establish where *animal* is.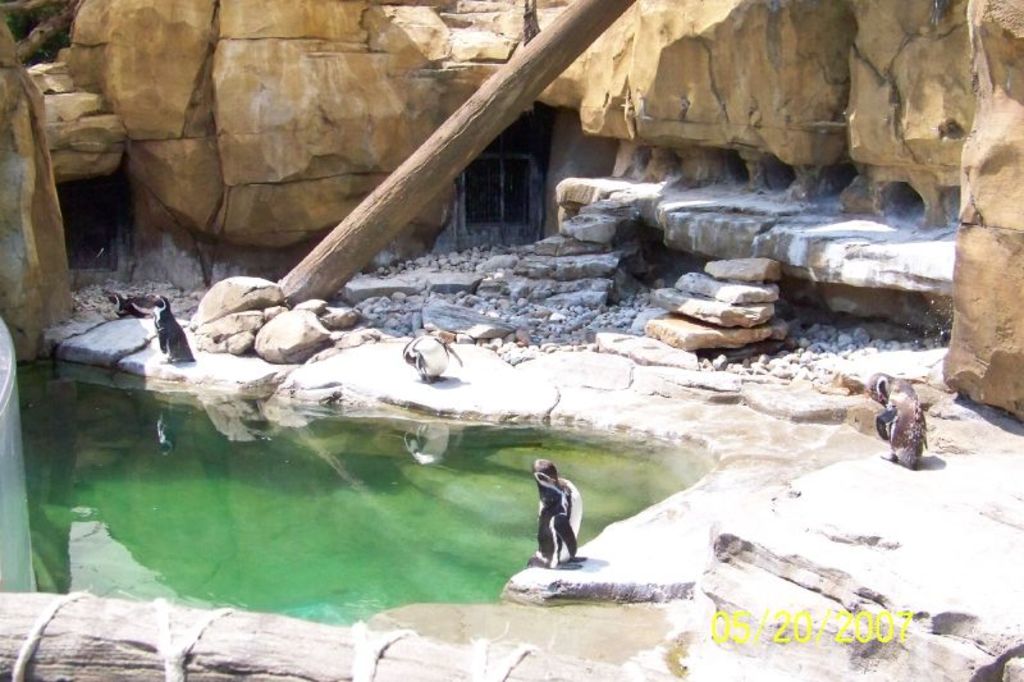
Established at {"left": 525, "top": 458, "right": 584, "bottom": 568}.
